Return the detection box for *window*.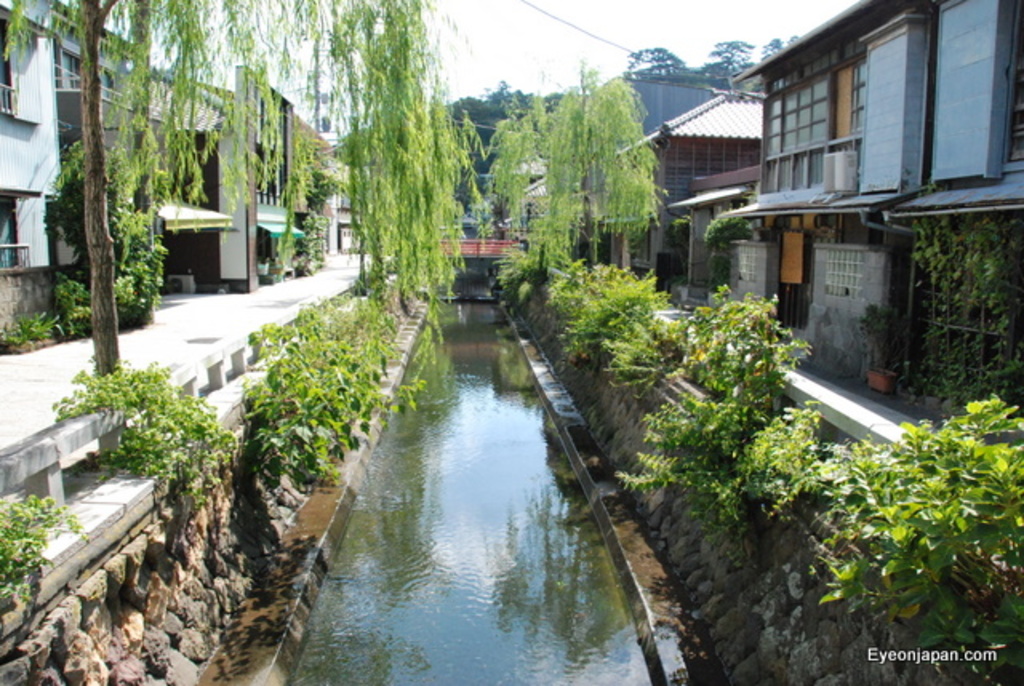
detection(253, 93, 298, 209).
